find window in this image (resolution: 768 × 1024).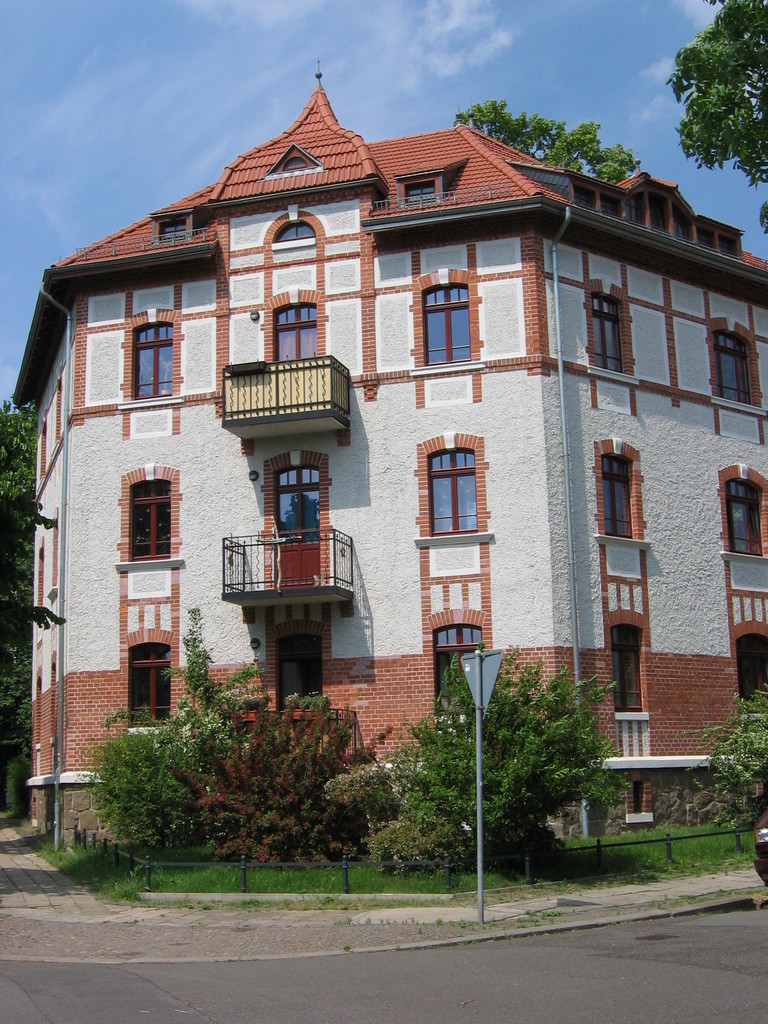
<box>728,479,760,554</box>.
